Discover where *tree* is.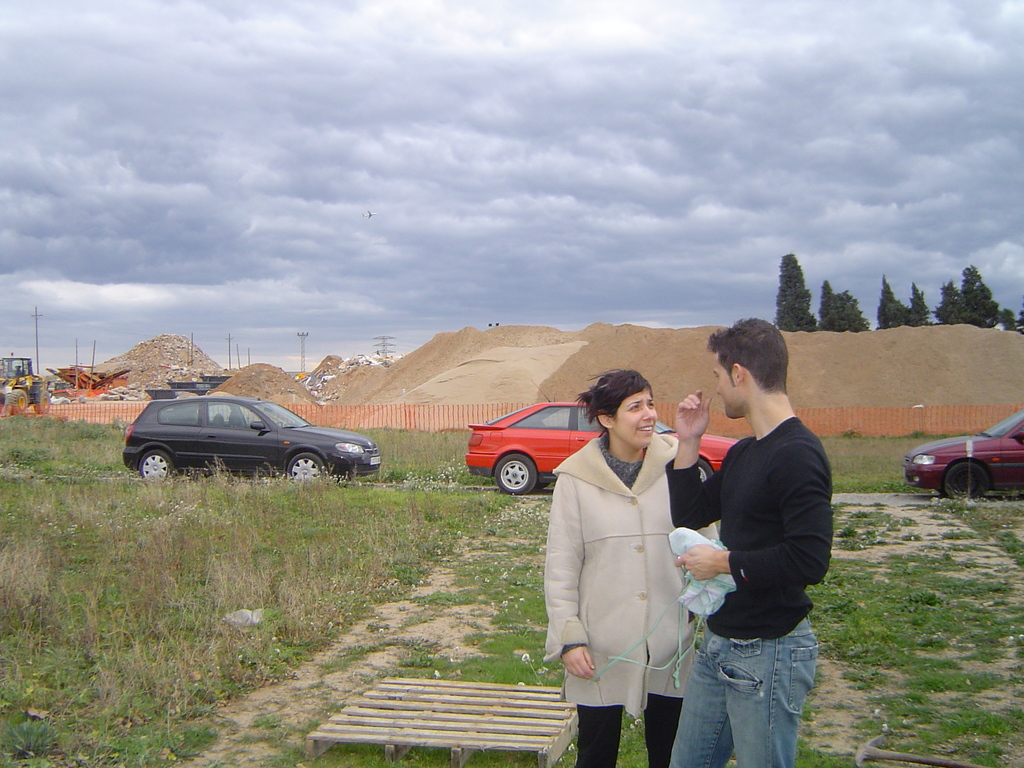
Discovered at (x1=776, y1=251, x2=808, y2=336).
